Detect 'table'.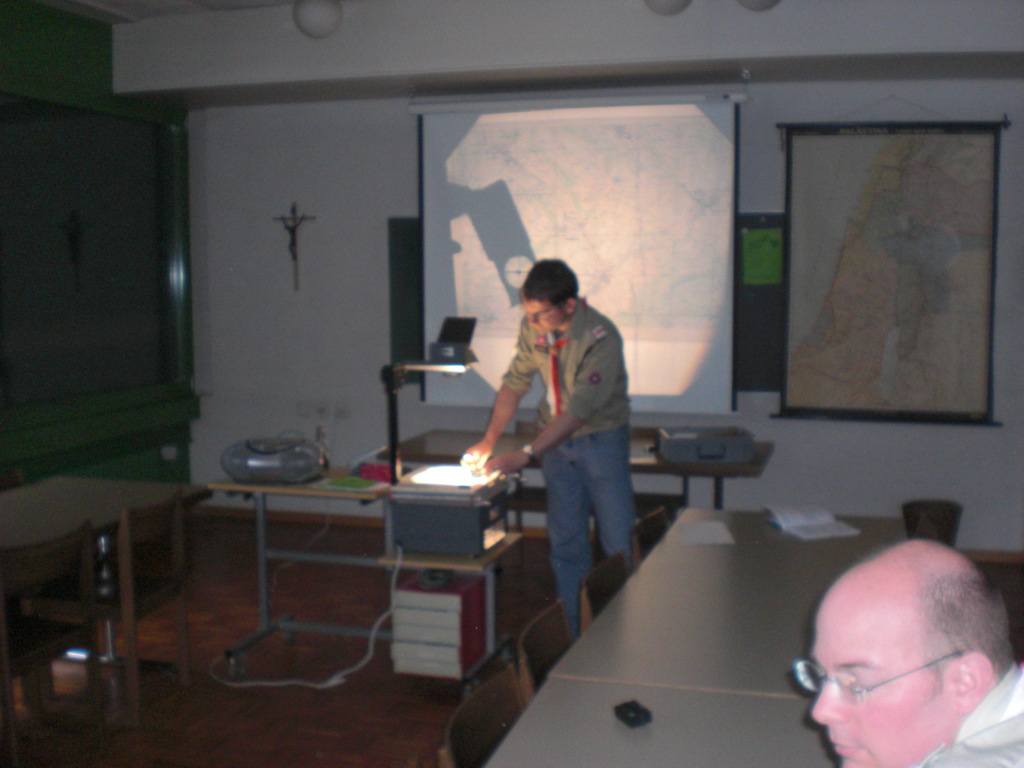
Detected at (left=0, top=463, right=212, bottom=722).
